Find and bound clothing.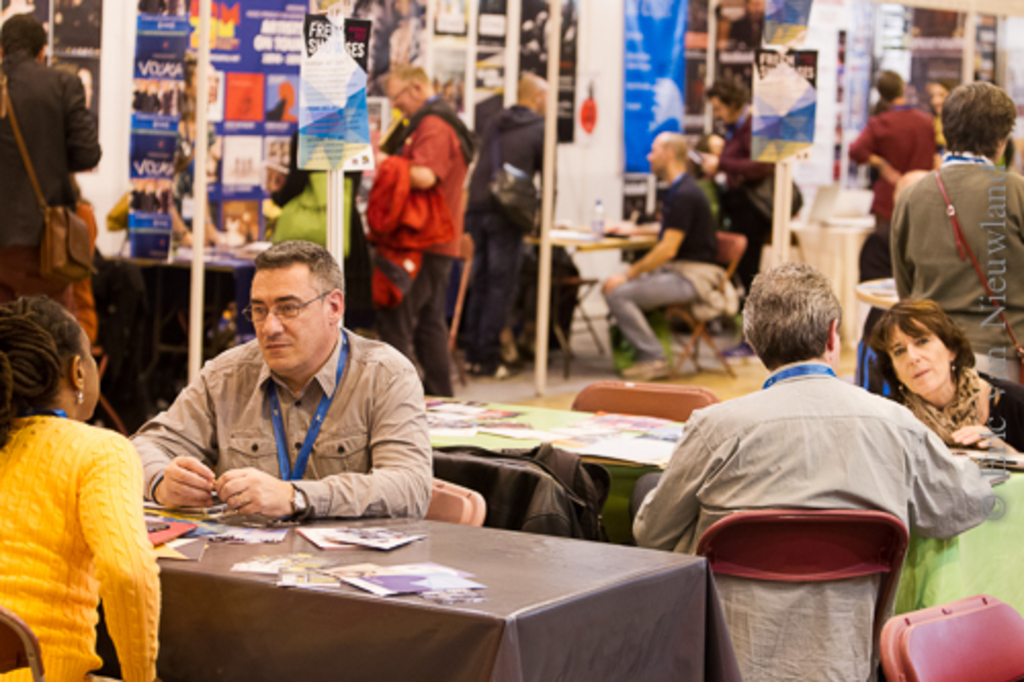
Bound: 0, 412, 166, 680.
